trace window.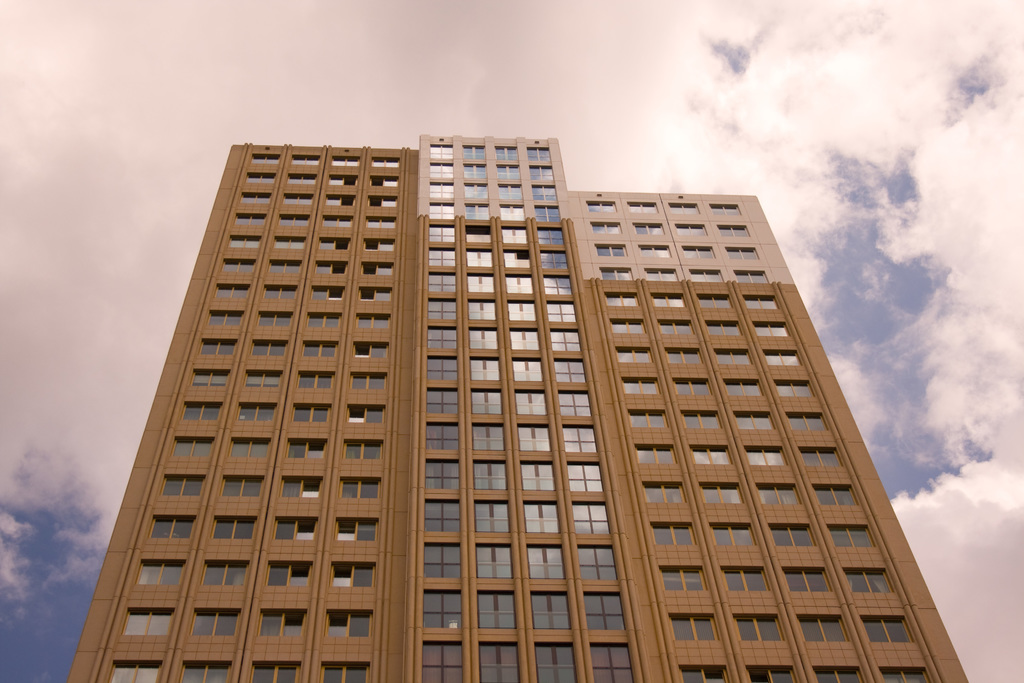
Traced to locate(612, 320, 643, 336).
